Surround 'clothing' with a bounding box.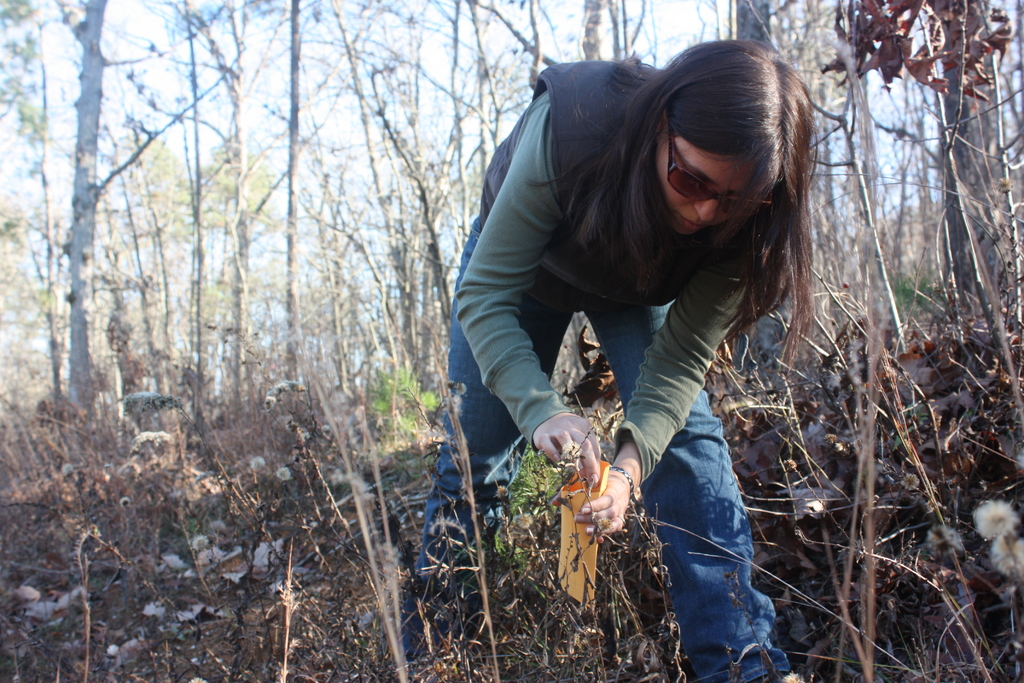
BBox(445, 35, 842, 610).
